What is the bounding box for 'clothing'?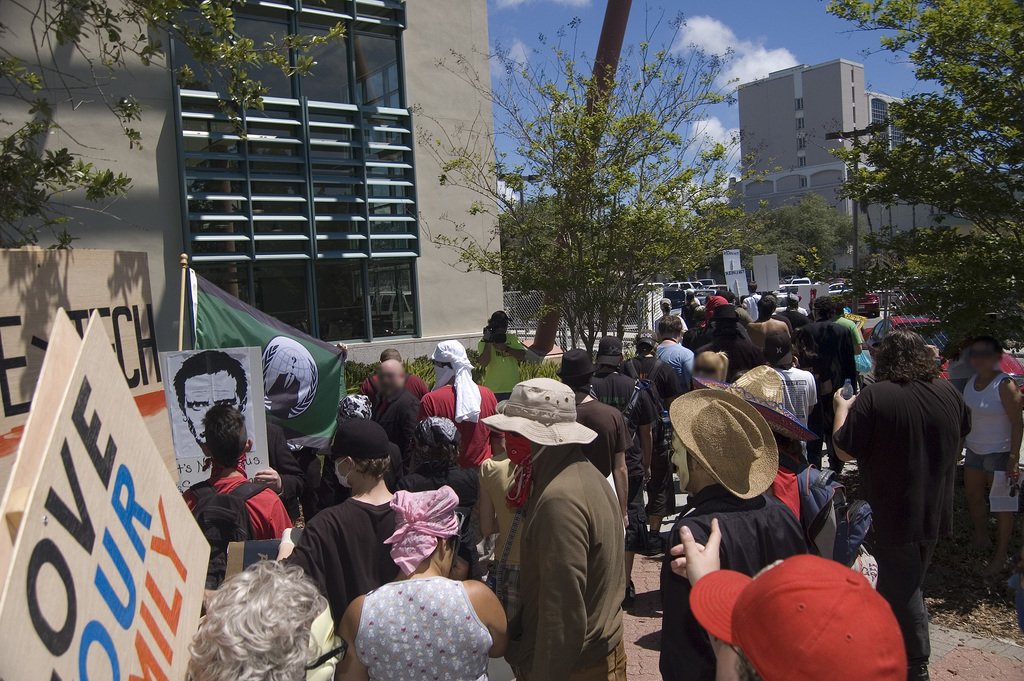
<box>662,483,804,680</box>.
